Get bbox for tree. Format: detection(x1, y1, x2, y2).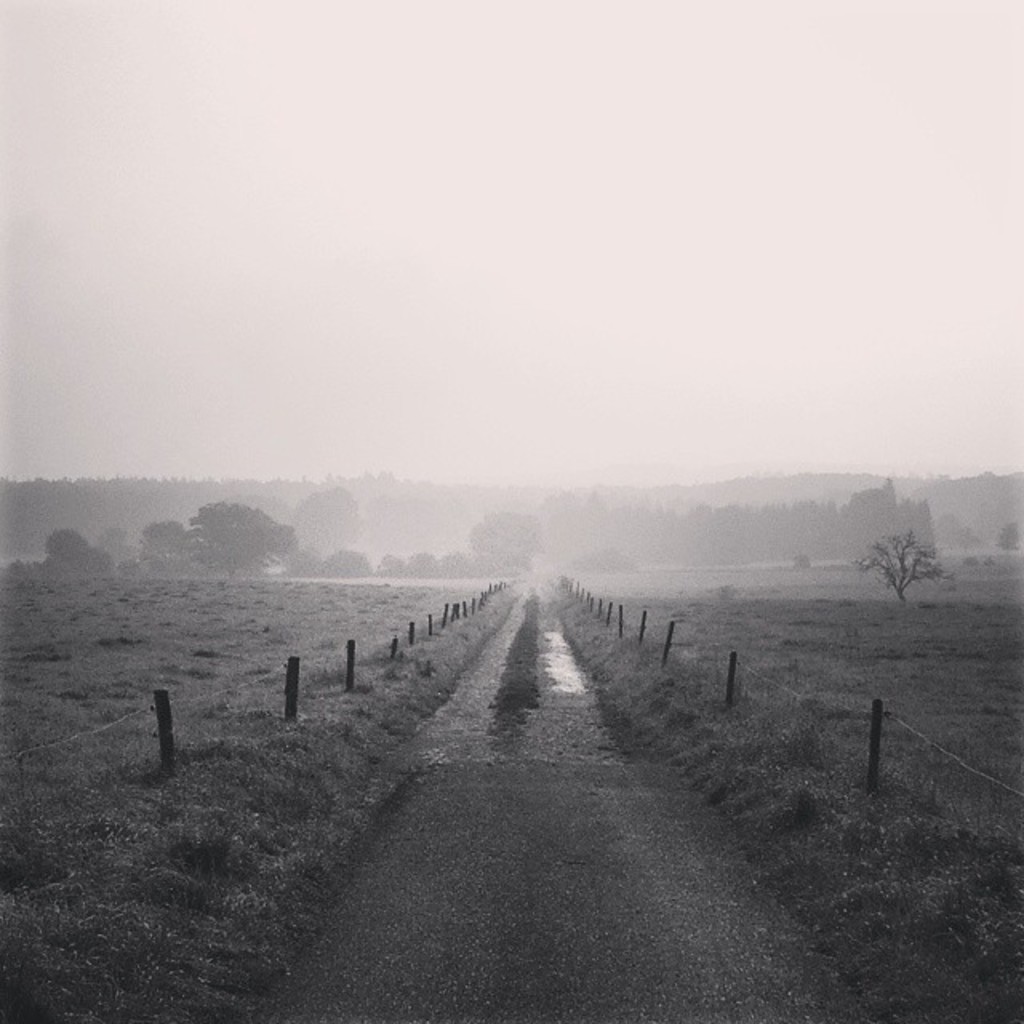
detection(43, 522, 109, 573).
